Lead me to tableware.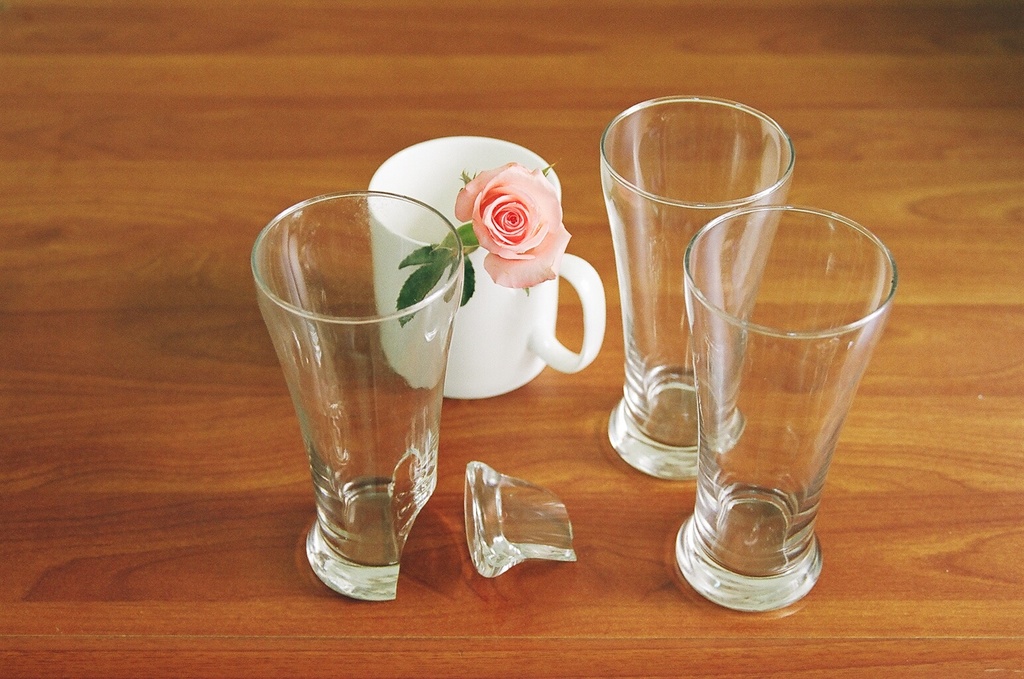
Lead to 597 97 799 478.
